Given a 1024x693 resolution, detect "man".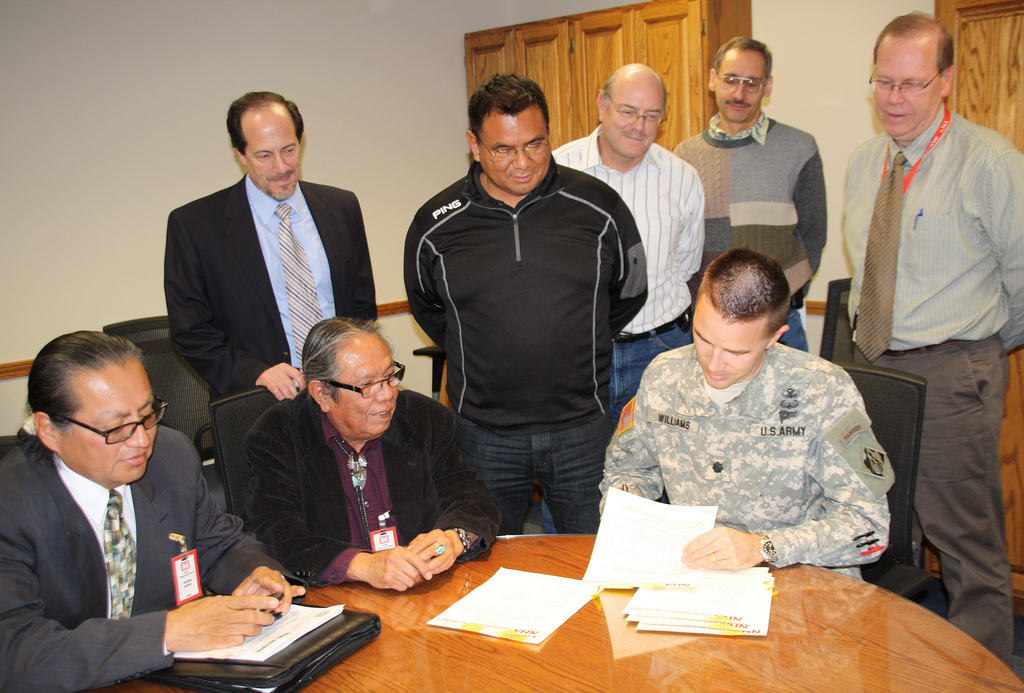
<region>546, 51, 708, 426</region>.
